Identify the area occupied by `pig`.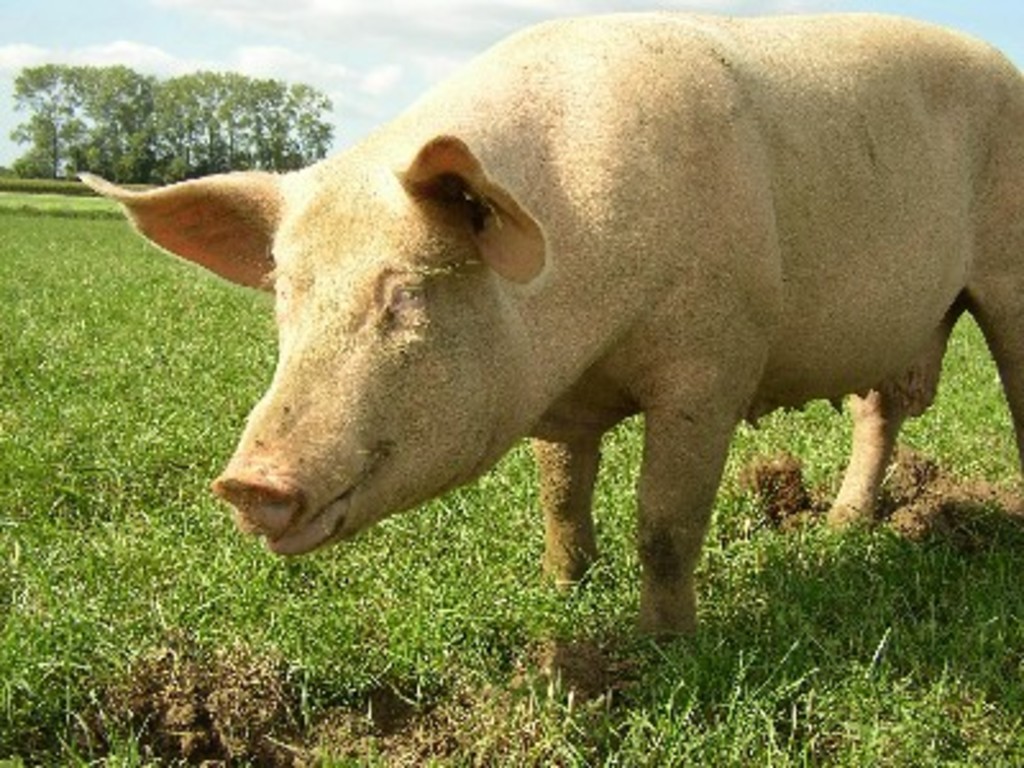
Area: [left=72, top=8, right=1021, bottom=648].
